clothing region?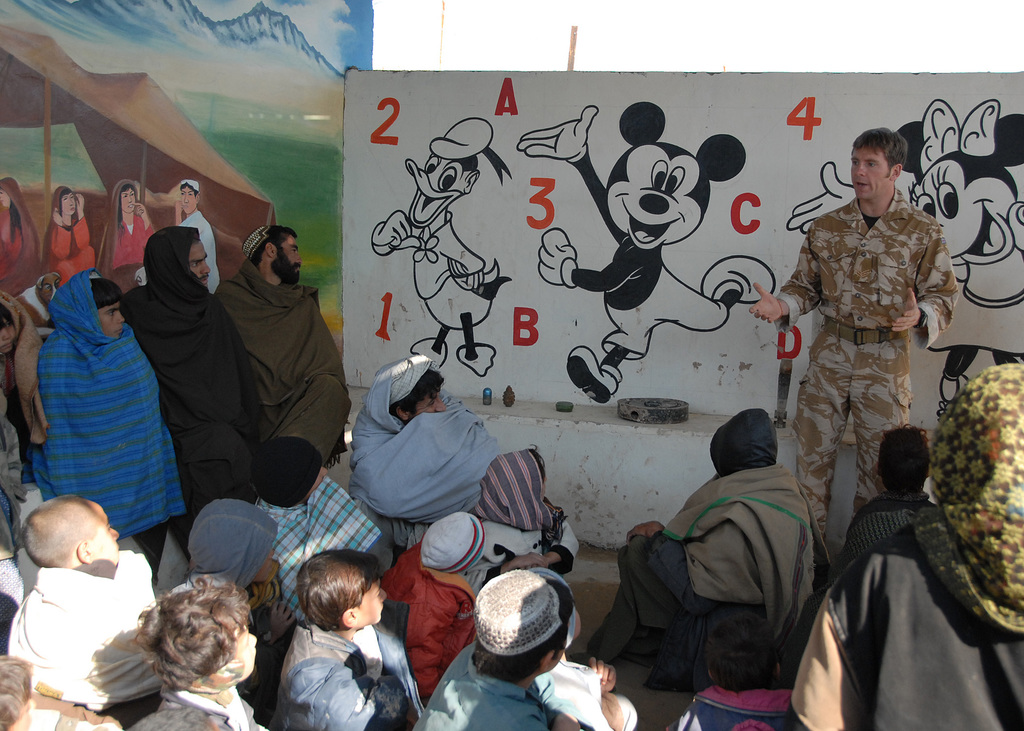
bbox=(0, 179, 50, 288)
